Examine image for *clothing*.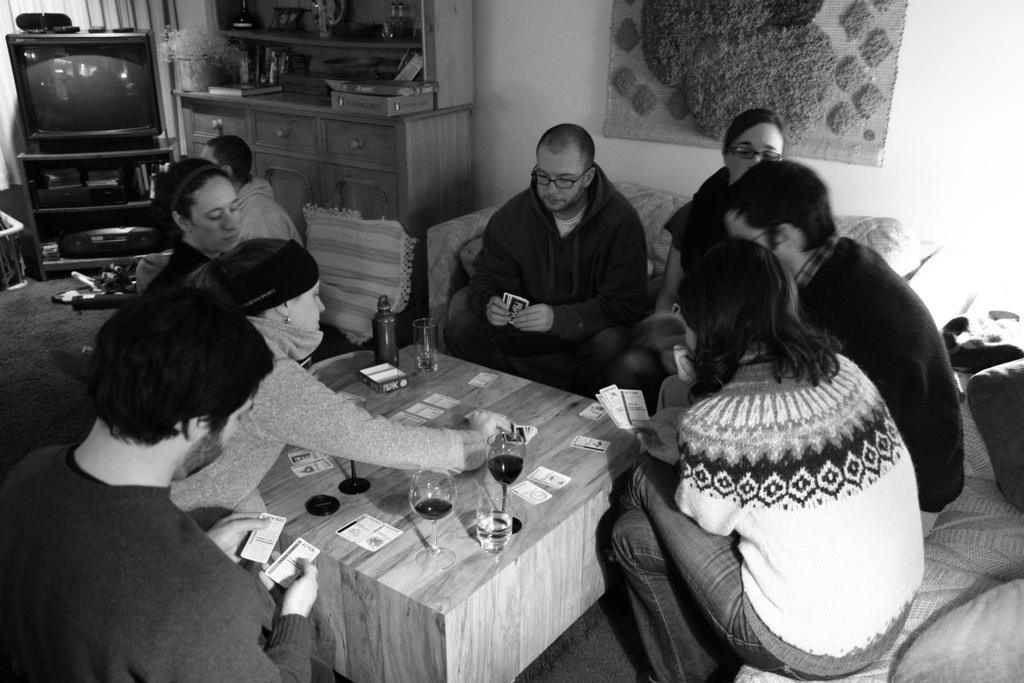
Examination result: <region>134, 177, 310, 289</region>.
